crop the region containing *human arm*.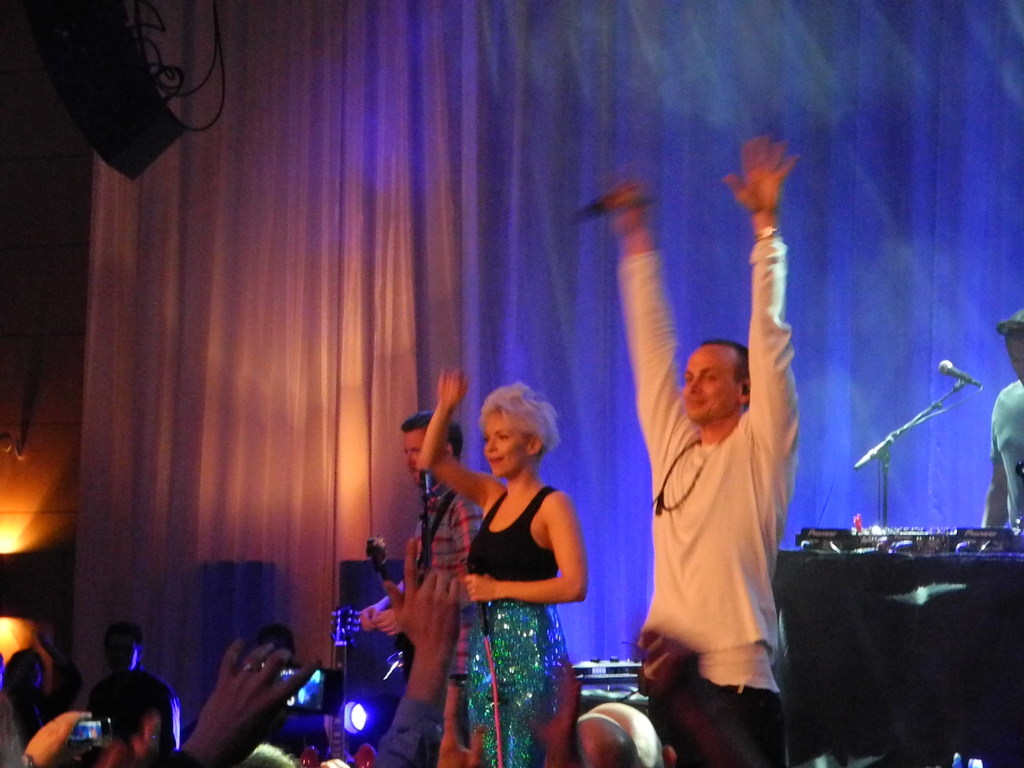
Crop region: locate(735, 127, 806, 463).
